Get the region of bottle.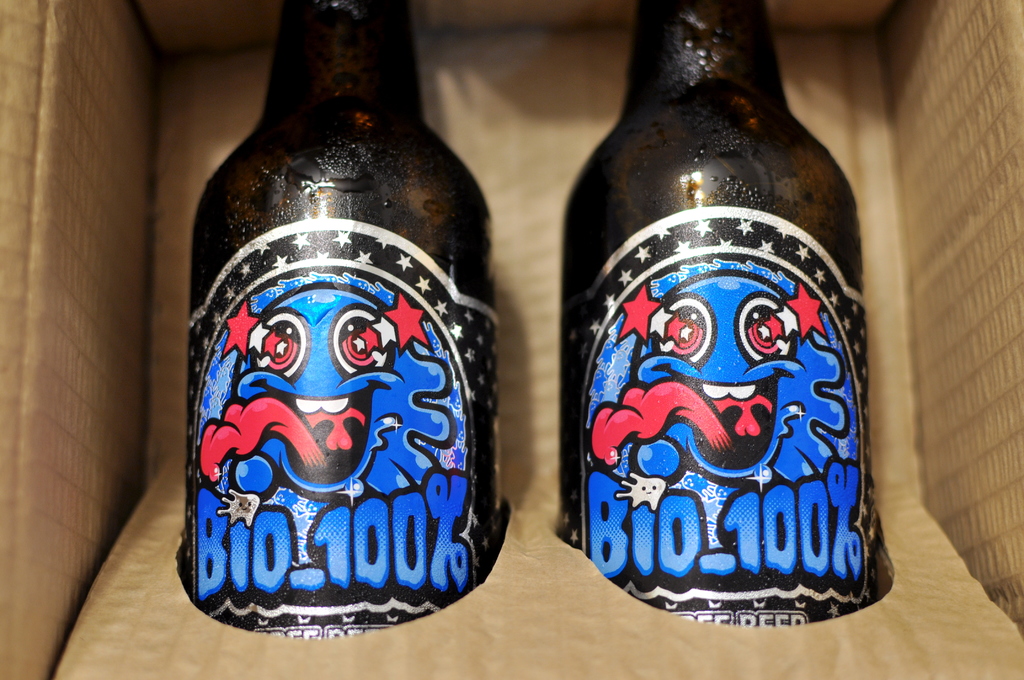
536,0,908,629.
